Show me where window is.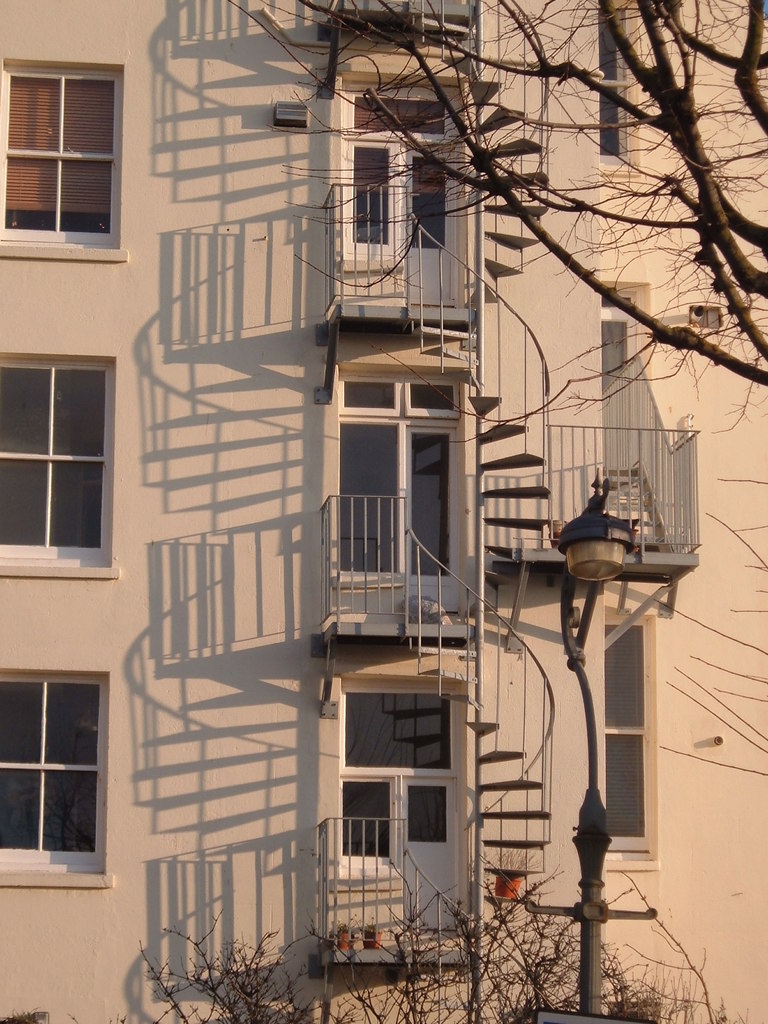
window is at box=[0, 358, 113, 568].
